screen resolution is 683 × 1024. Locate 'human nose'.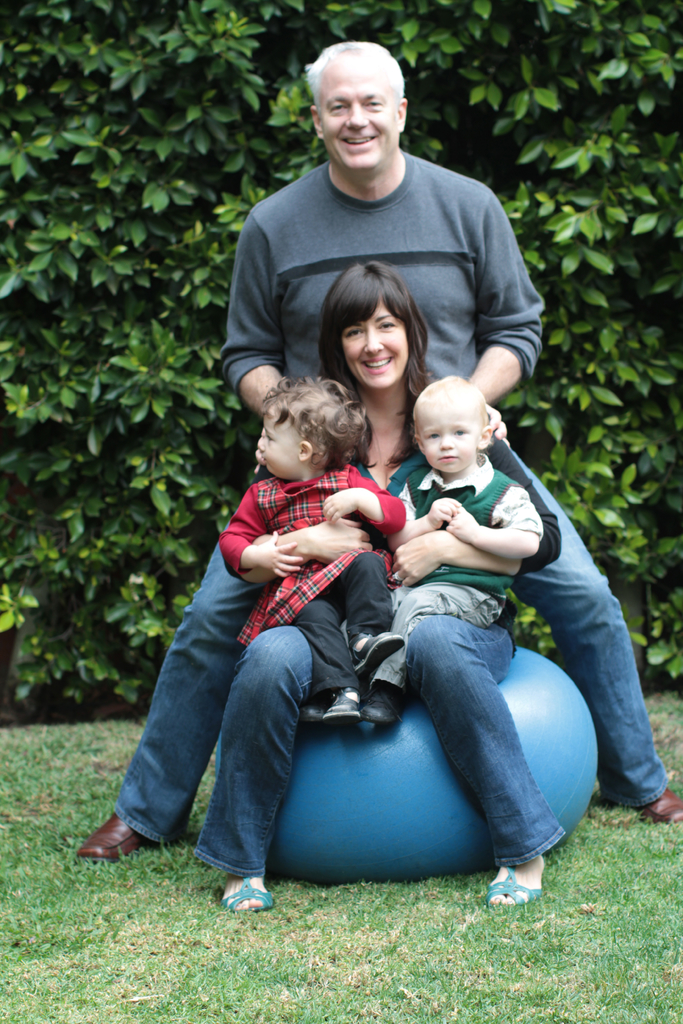
rect(257, 435, 264, 450).
